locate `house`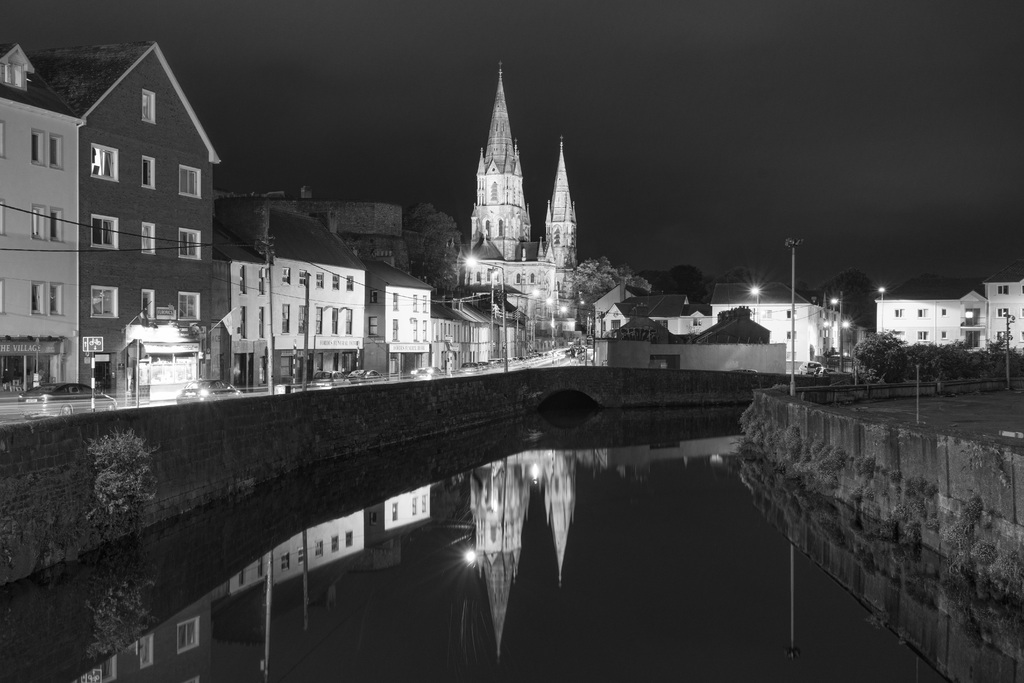
bbox=[0, 37, 79, 393]
